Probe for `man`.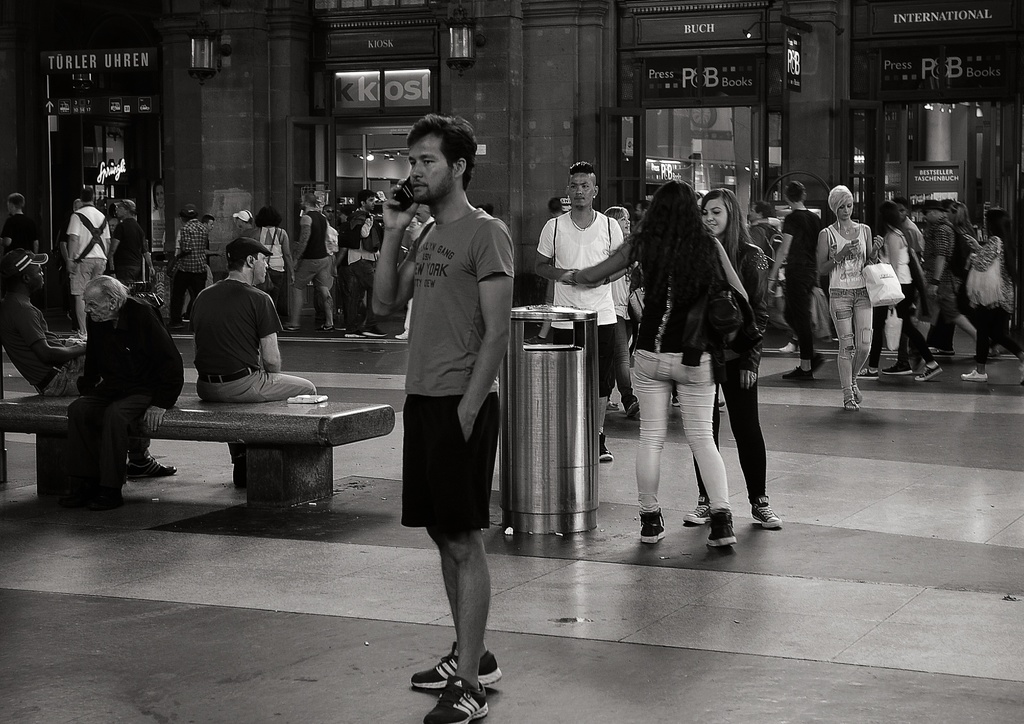
Probe result: l=191, t=237, r=321, b=492.
